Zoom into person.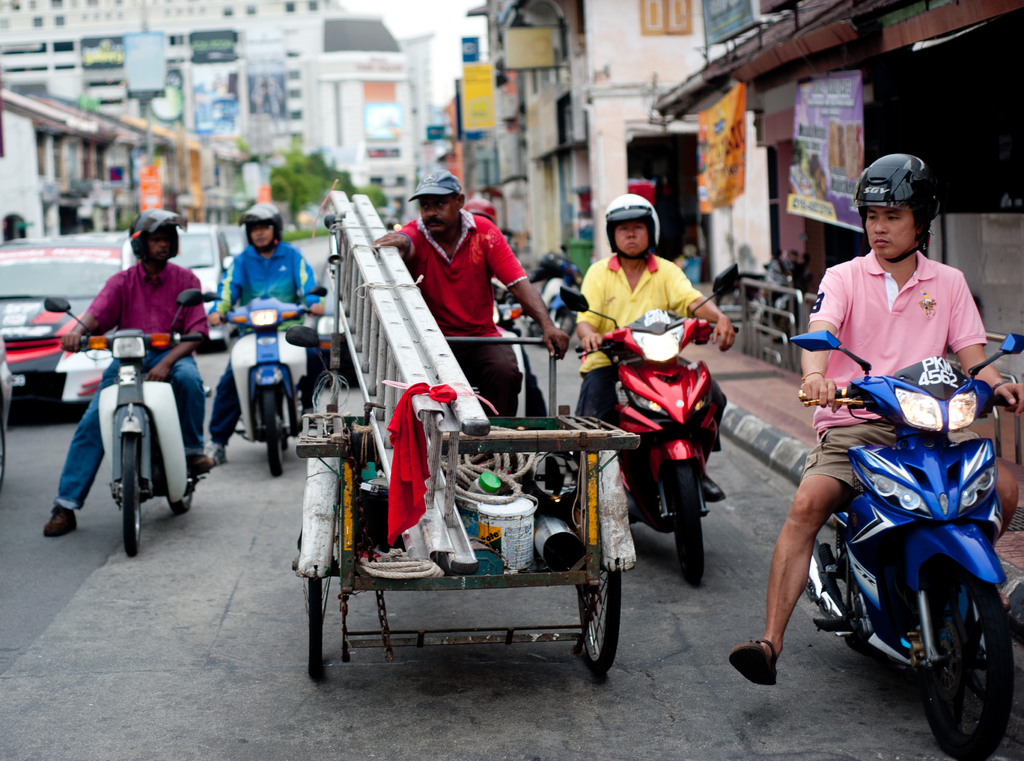
Zoom target: [left=568, top=191, right=740, bottom=425].
